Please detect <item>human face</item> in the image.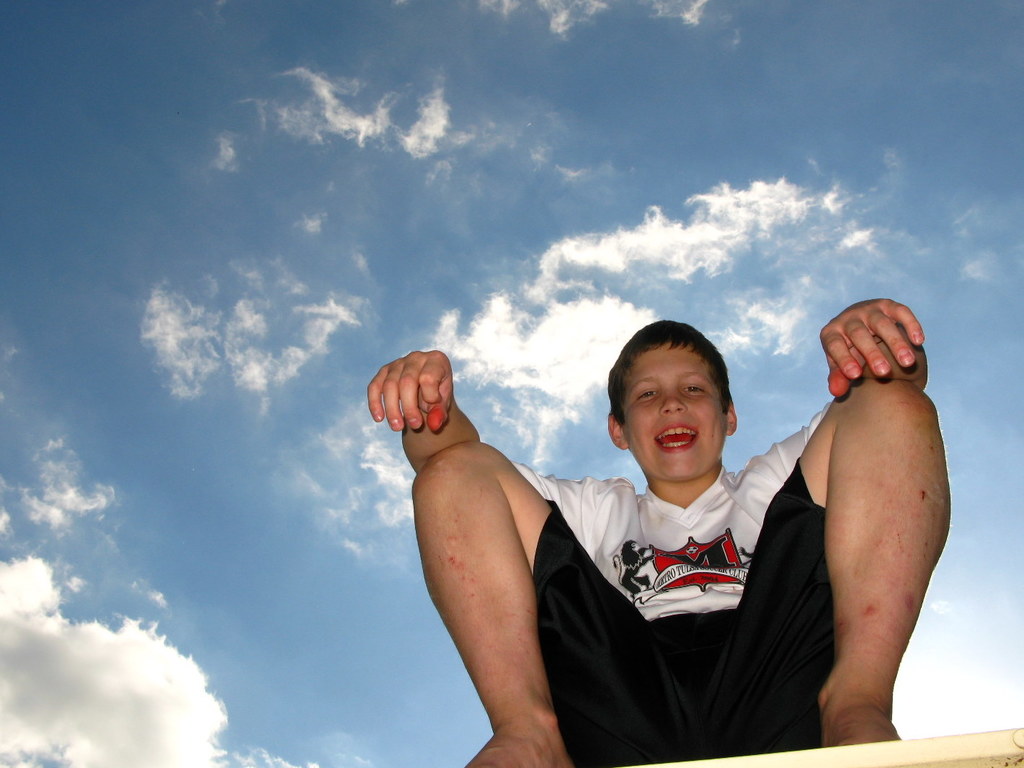
{"x1": 622, "y1": 344, "x2": 726, "y2": 483}.
